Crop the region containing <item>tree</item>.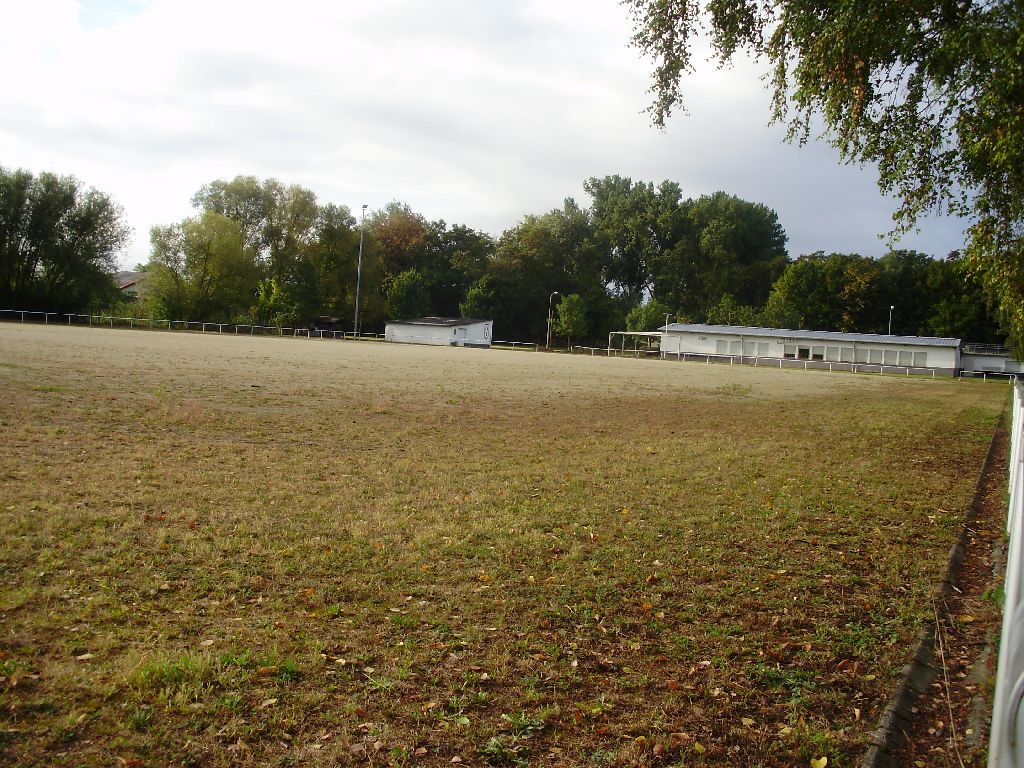
Crop region: detection(131, 206, 266, 326).
